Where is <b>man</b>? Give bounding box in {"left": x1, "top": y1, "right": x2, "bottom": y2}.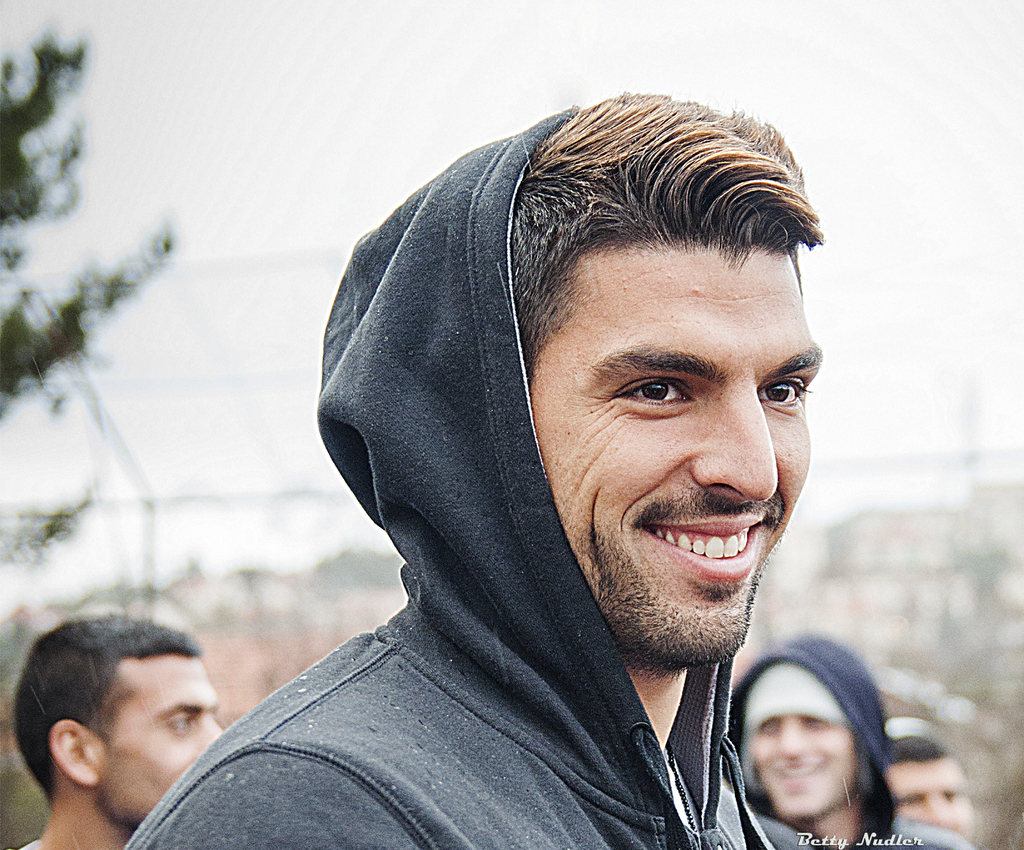
{"left": 0, "top": 610, "right": 229, "bottom": 849}.
